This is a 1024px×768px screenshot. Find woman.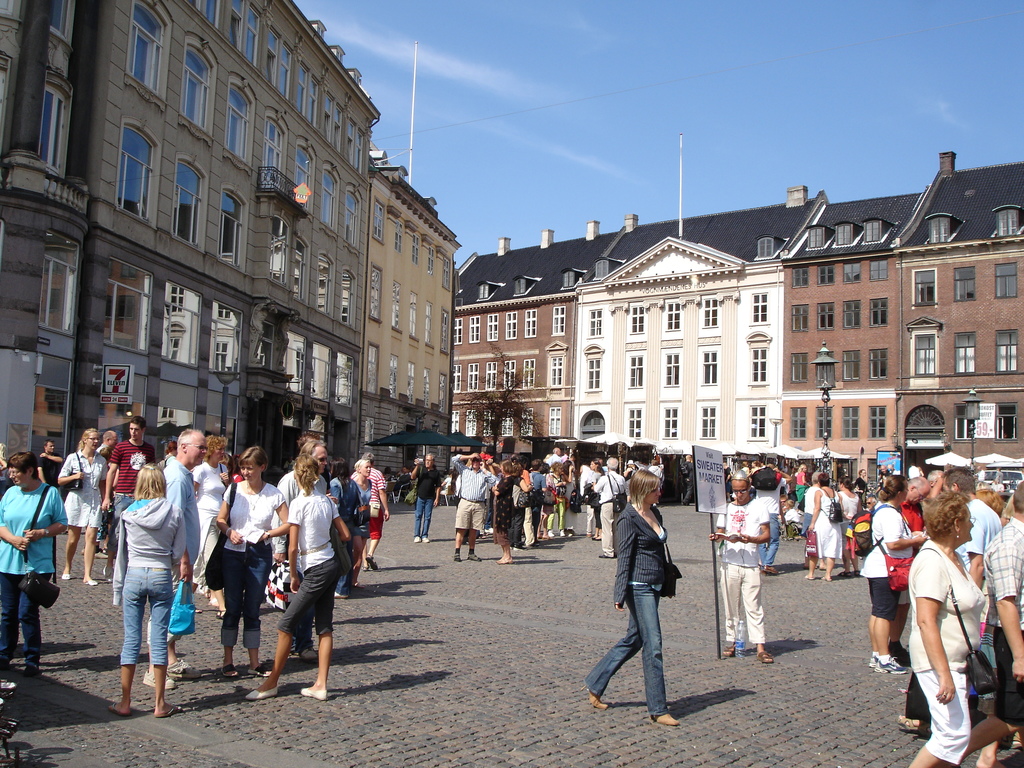
Bounding box: (486, 456, 516, 563).
